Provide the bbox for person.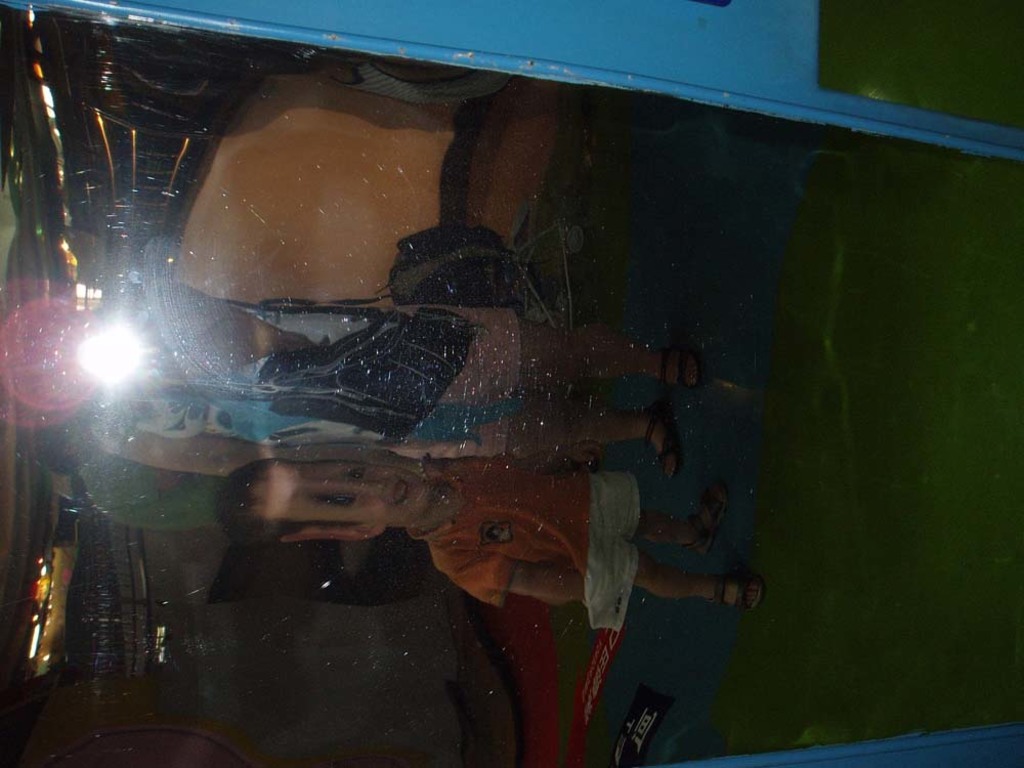
7, 273, 707, 489.
